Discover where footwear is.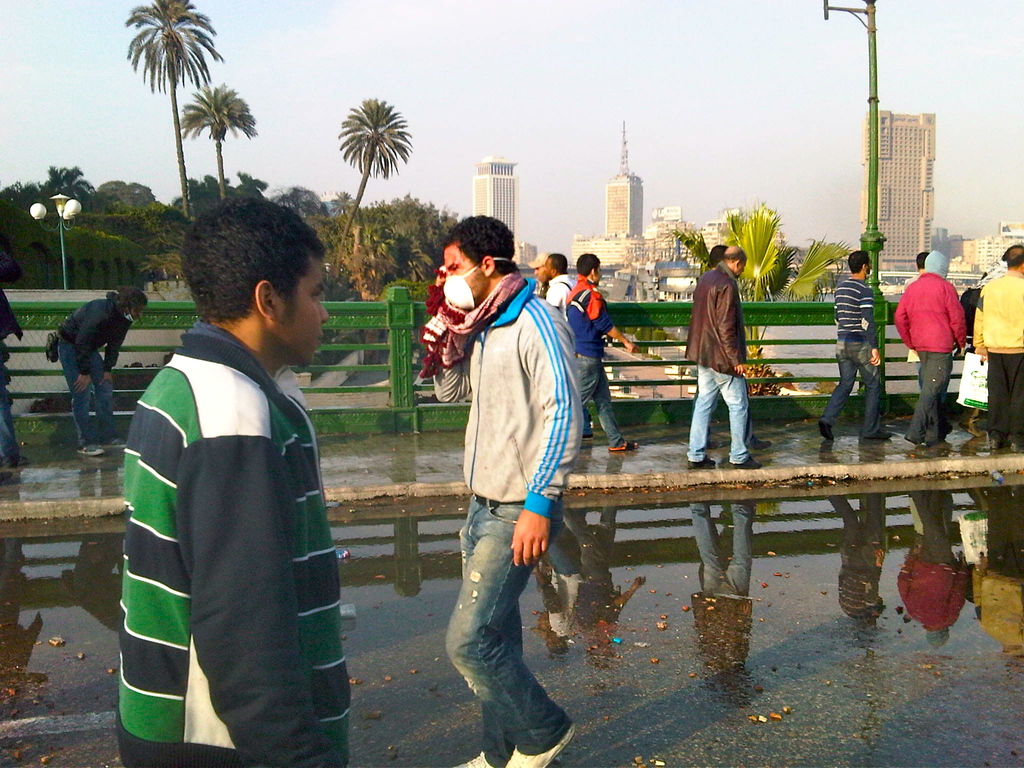
Discovered at x1=77, y1=445, x2=106, y2=456.
